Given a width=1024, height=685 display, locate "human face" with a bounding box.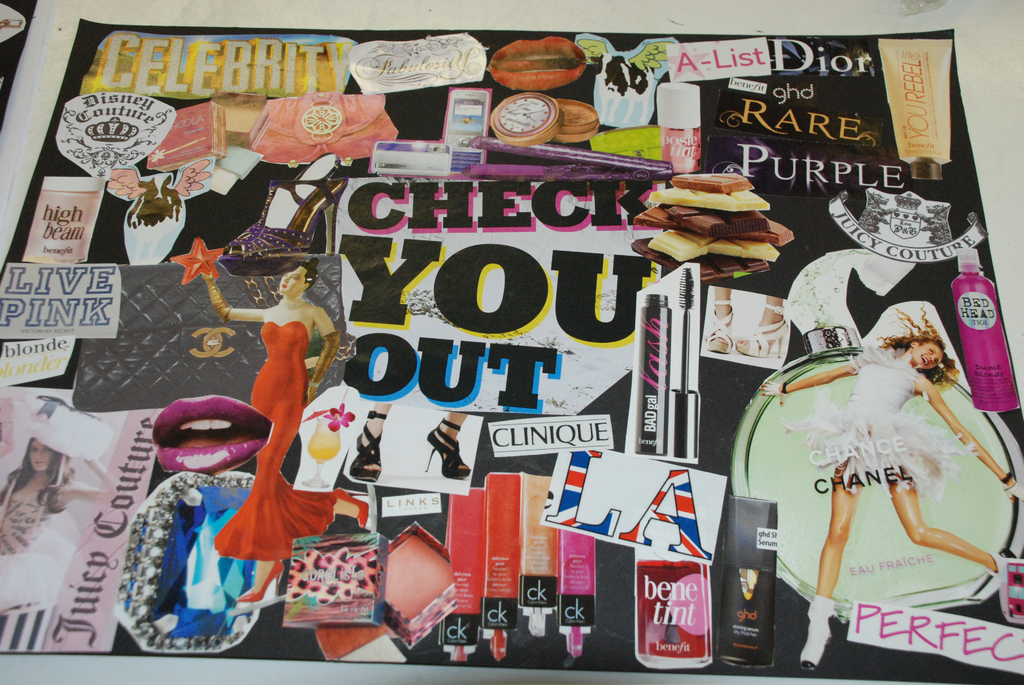
Located: [27,435,52,471].
